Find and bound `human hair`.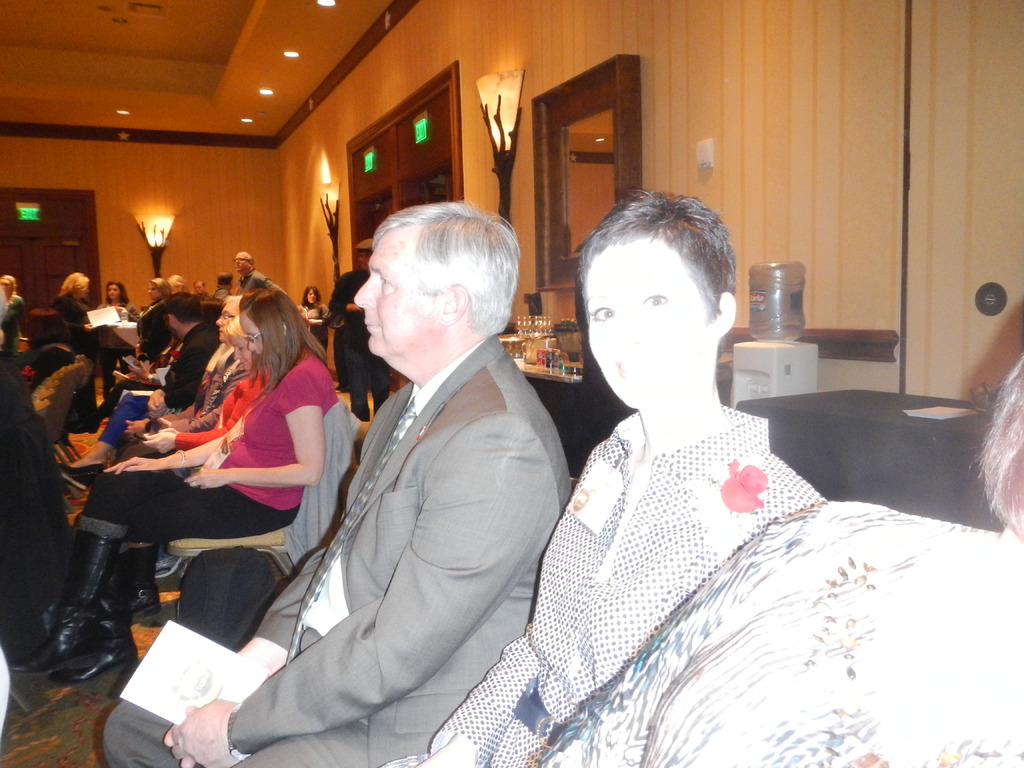
Bound: x1=574, y1=175, x2=733, y2=341.
